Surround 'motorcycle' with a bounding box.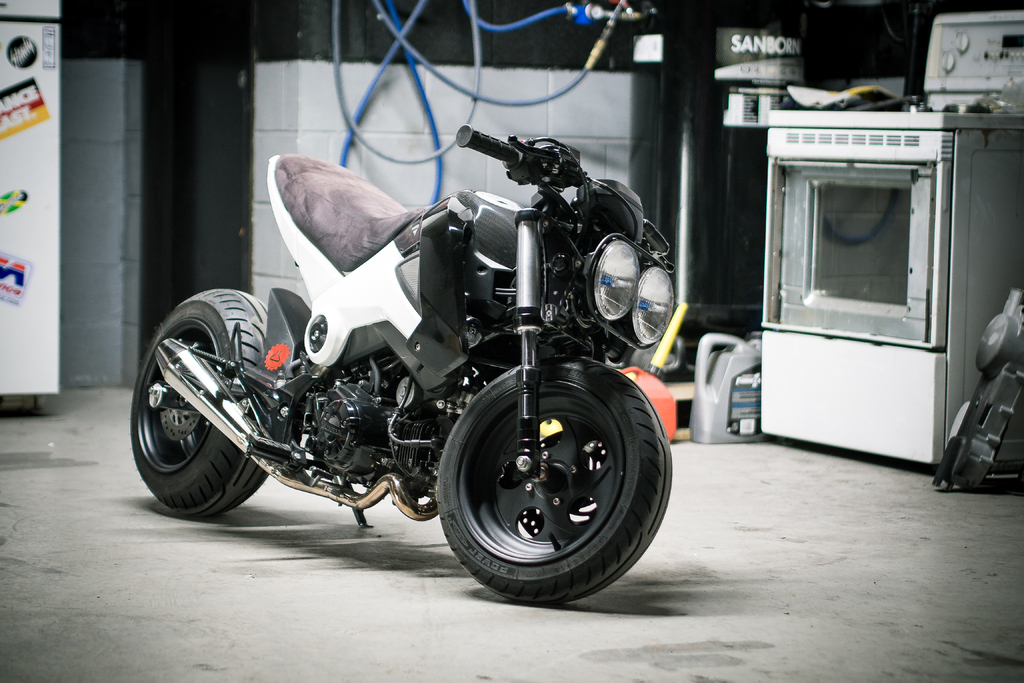
region(127, 111, 711, 589).
